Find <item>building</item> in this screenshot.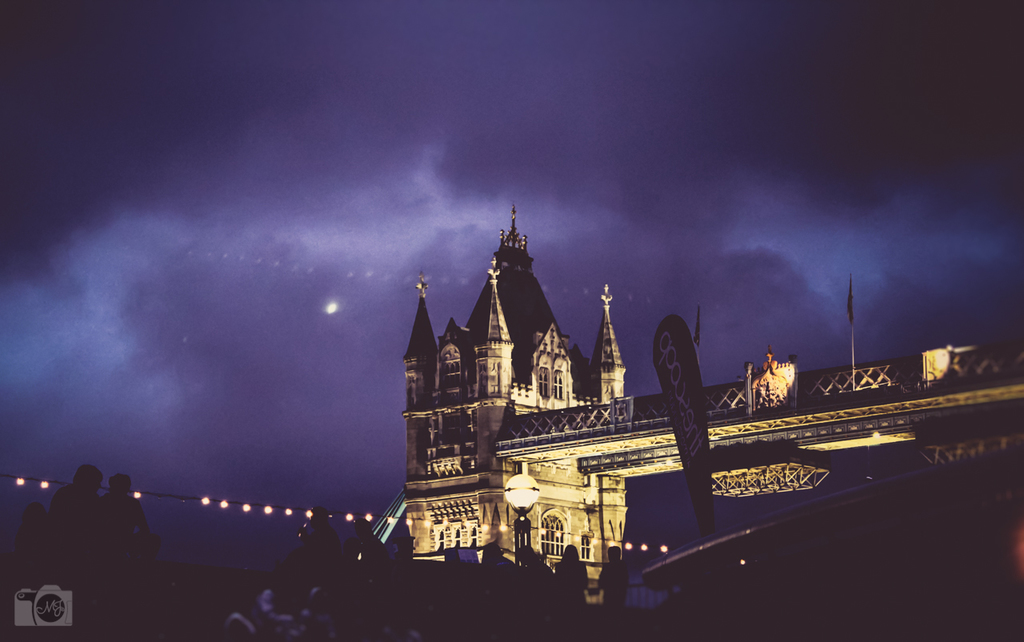
The bounding box for <item>building</item> is [399, 202, 1023, 580].
